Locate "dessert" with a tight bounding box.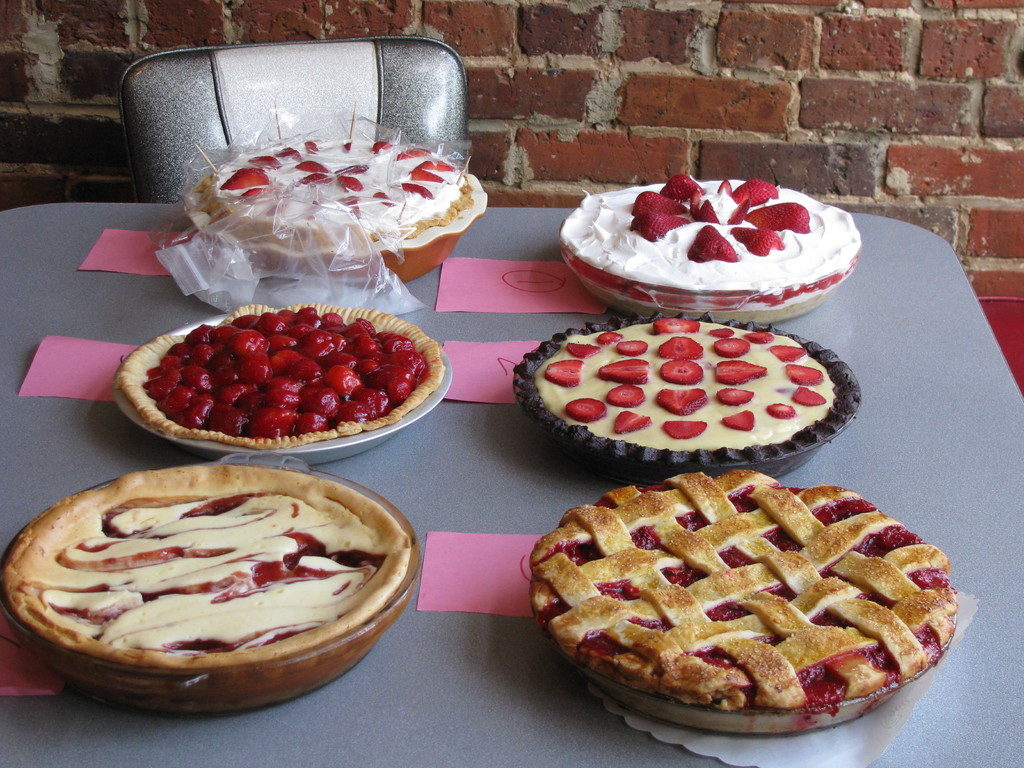
left=196, top=99, right=474, bottom=242.
